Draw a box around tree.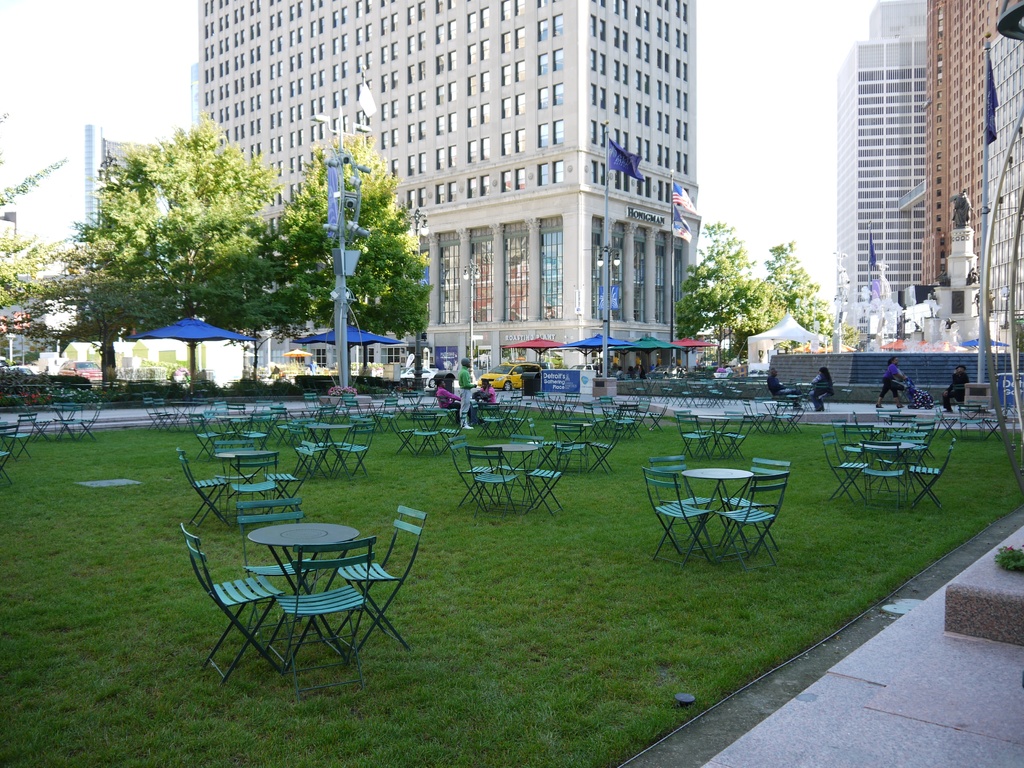
detection(668, 211, 769, 368).
